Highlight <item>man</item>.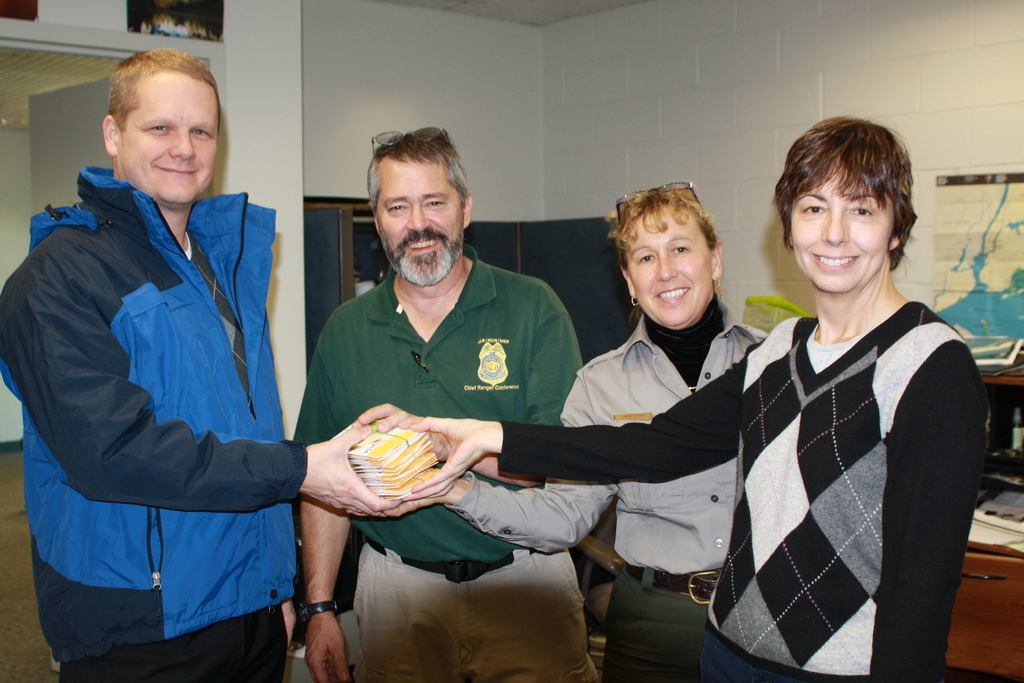
Highlighted region: 37 82 395 679.
